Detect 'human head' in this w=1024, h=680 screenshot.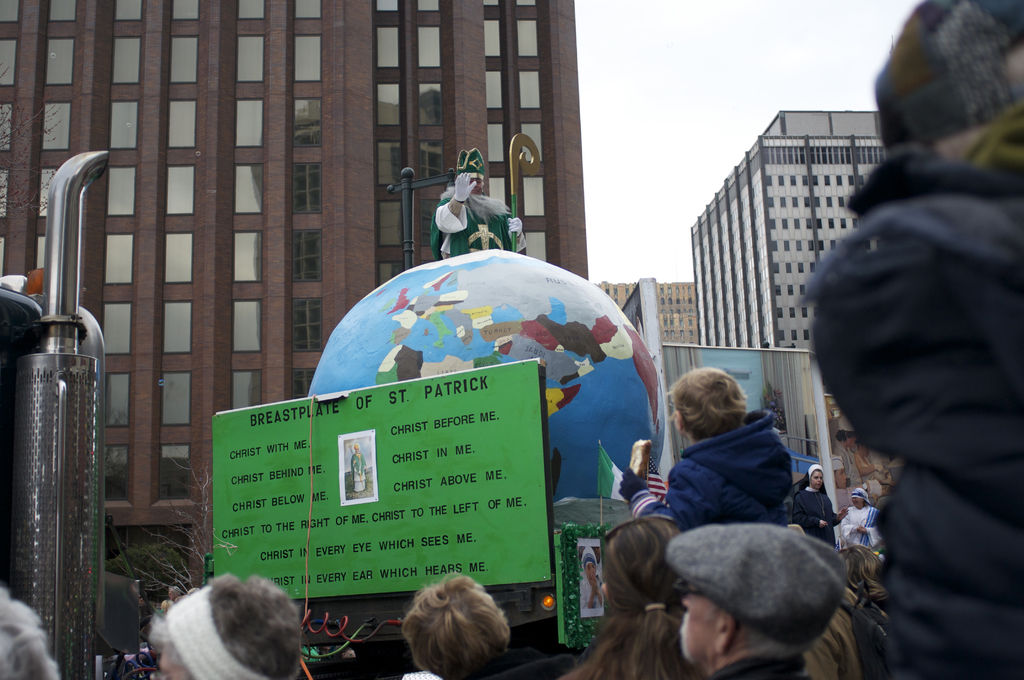
Detection: crop(399, 573, 512, 679).
